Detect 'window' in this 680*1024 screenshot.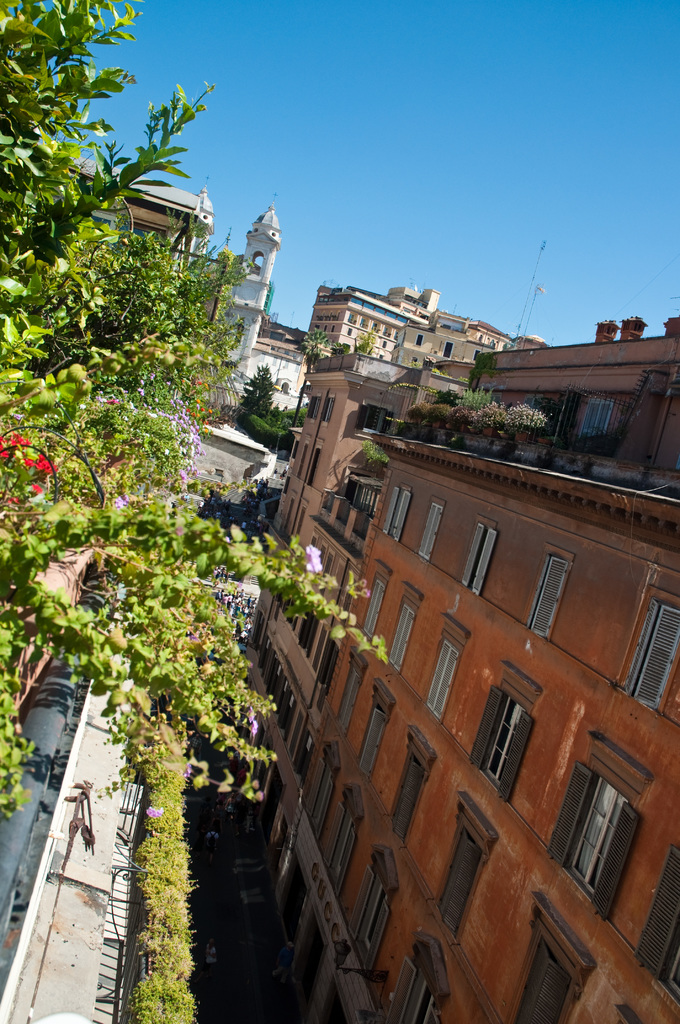
Detection: <region>252, 310, 679, 1023</region>.
